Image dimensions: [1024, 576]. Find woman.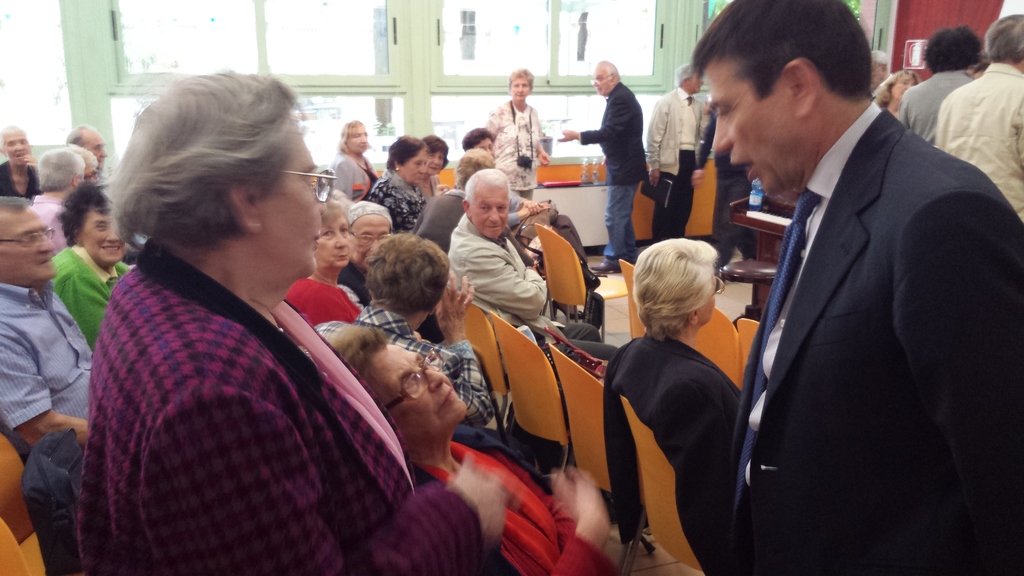
<region>327, 322, 608, 575</region>.
